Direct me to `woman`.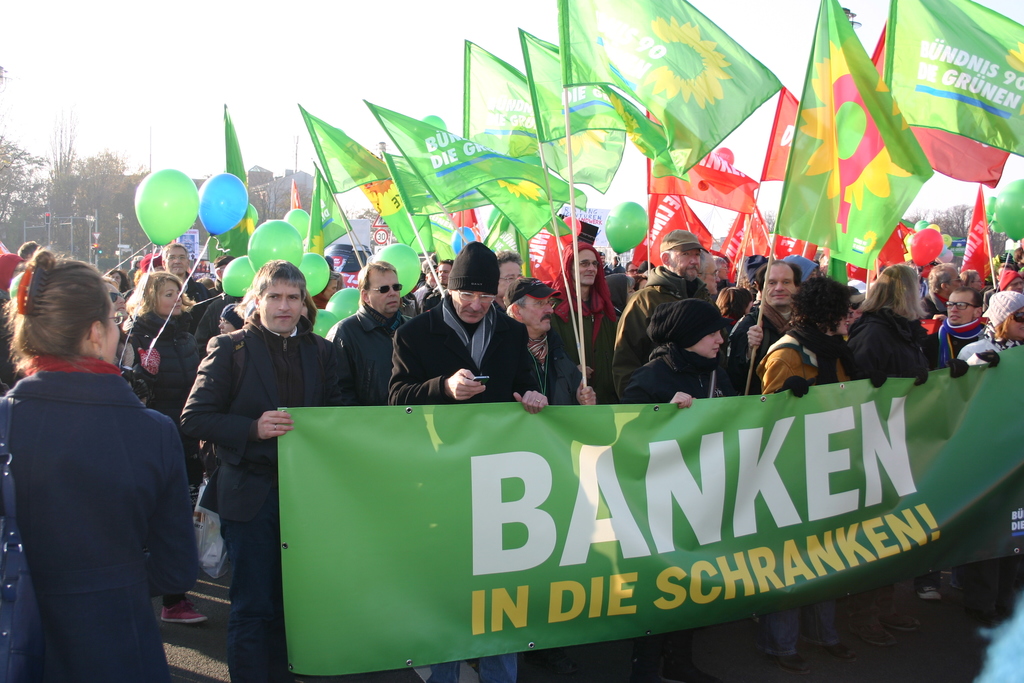
Direction: locate(845, 267, 938, 654).
